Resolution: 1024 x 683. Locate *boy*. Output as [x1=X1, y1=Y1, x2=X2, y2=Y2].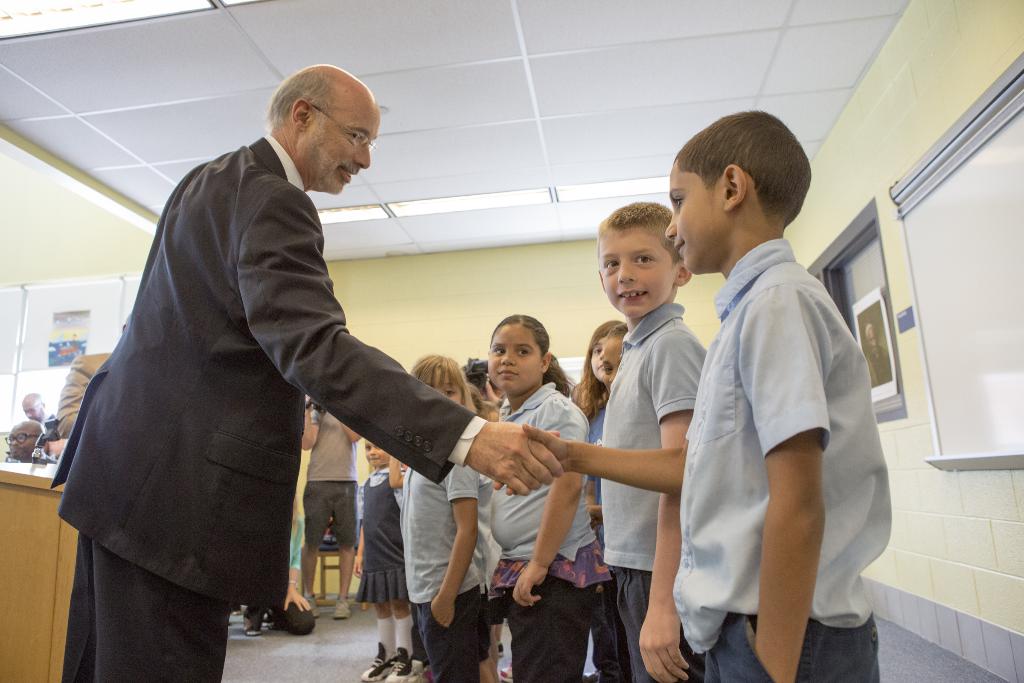
[x1=397, y1=357, x2=499, y2=682].
